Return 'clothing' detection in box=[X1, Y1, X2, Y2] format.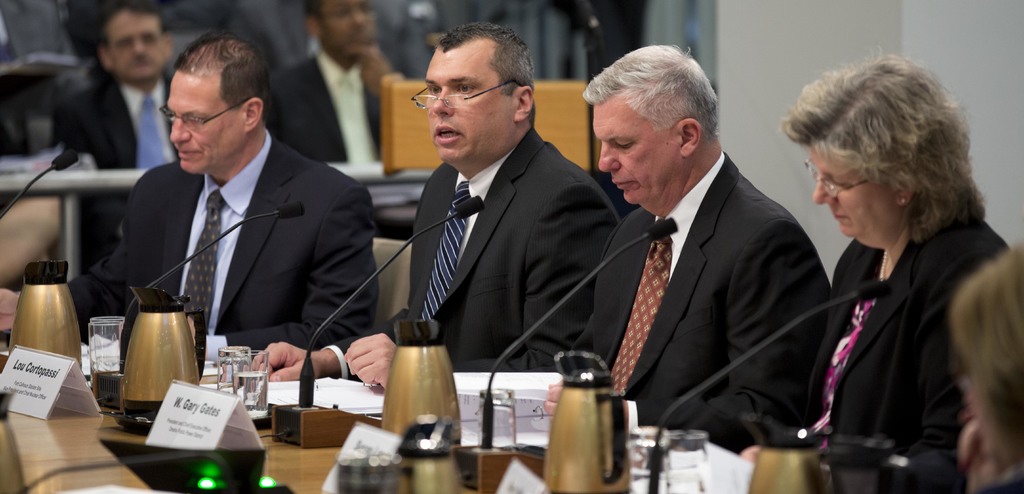
box=[545, 144, 827, 450].
